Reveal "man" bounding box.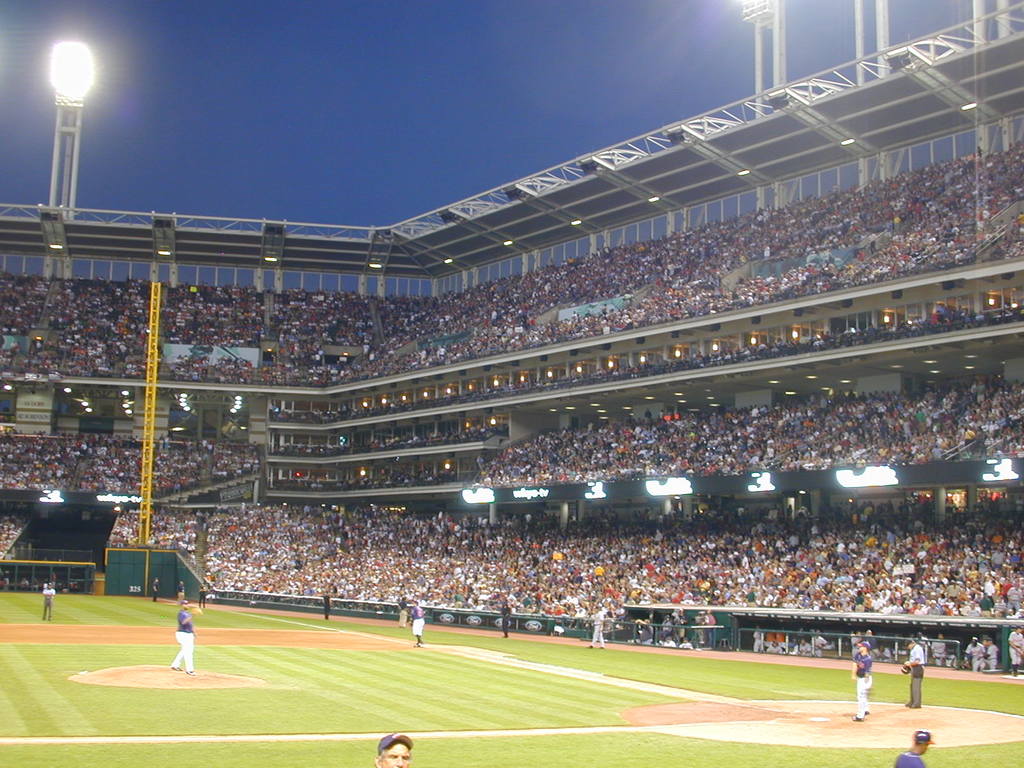
Revealed: (586,604,609,651).
